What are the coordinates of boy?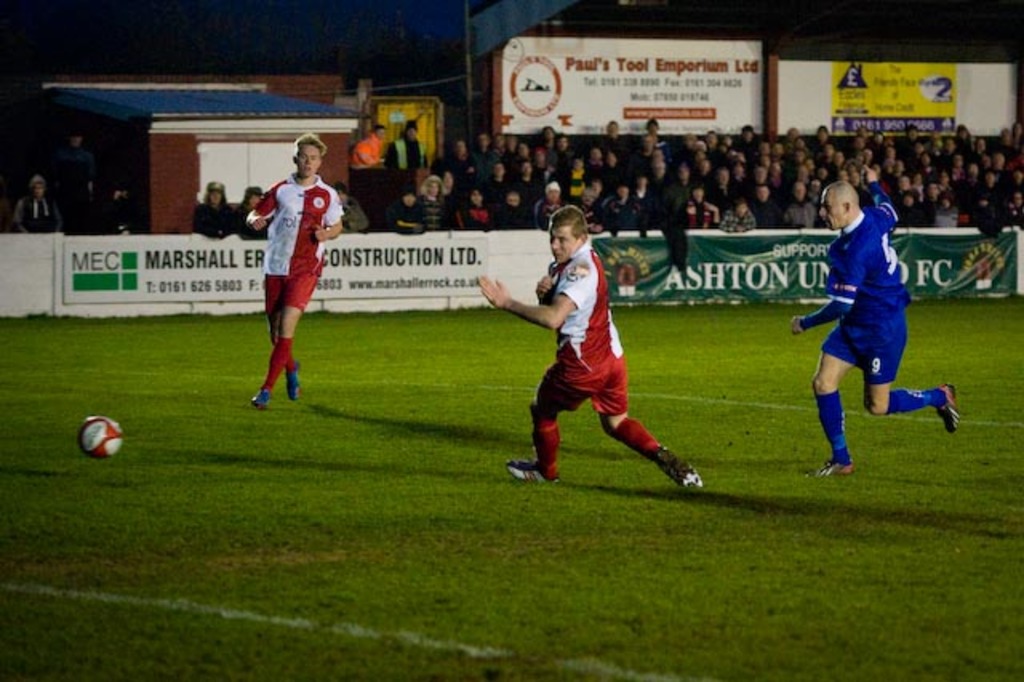
crop(357, 115, 392, 168).
